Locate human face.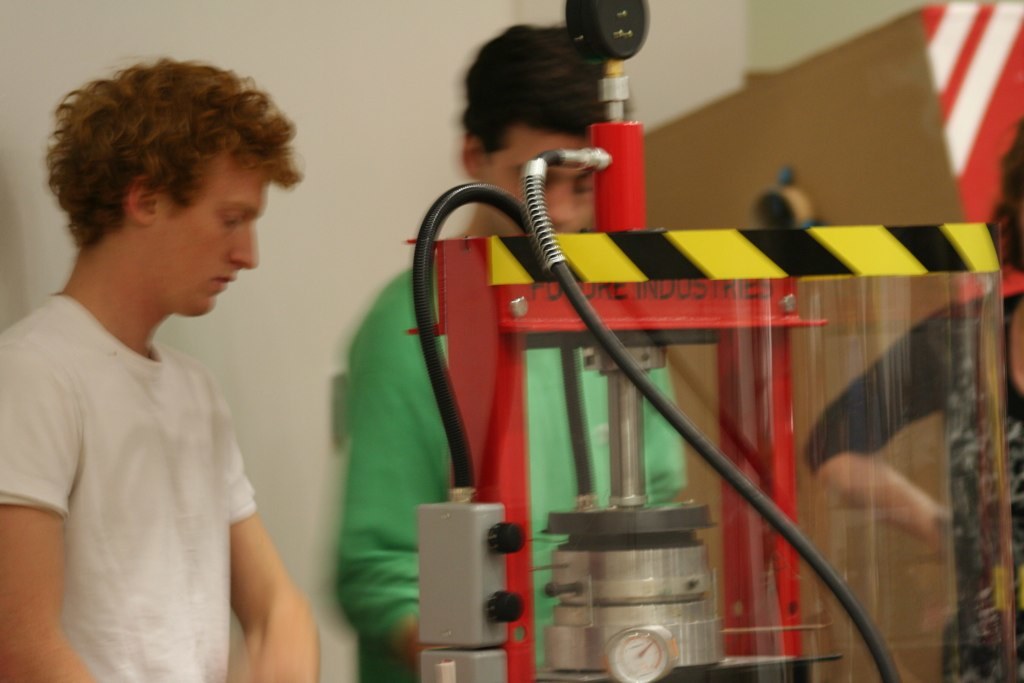
Bounding box: <bbox>478, 120, 604, 247</bbox>.
